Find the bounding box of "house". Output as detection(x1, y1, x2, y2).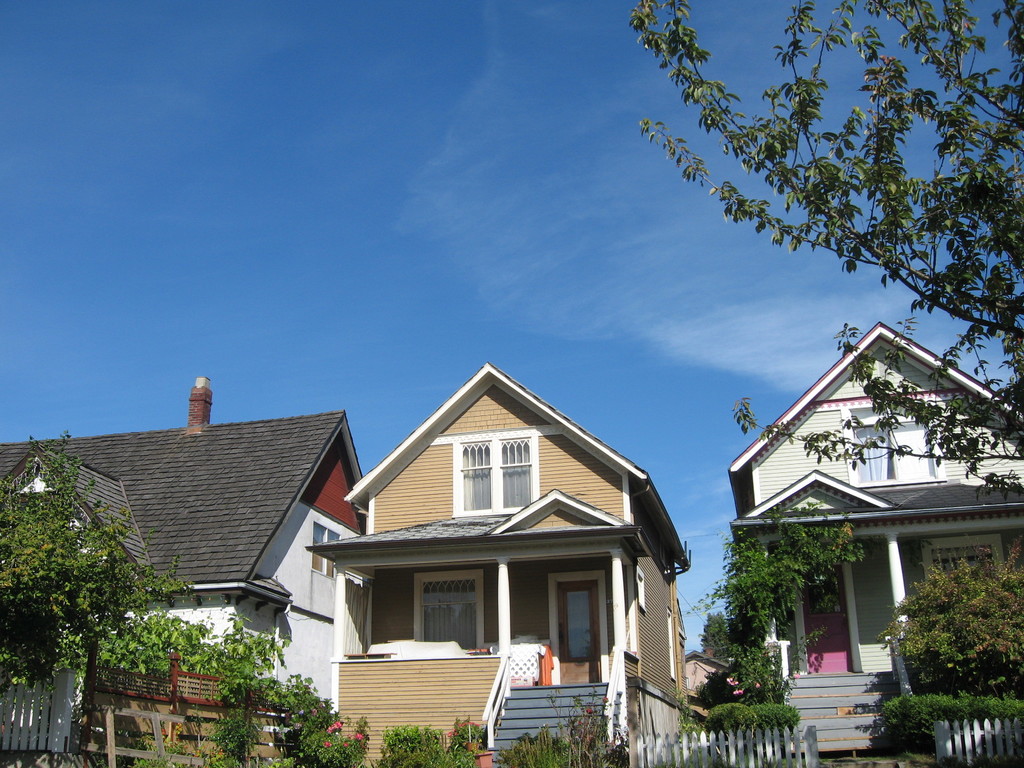
detection(731, 324, 1023, 756).
